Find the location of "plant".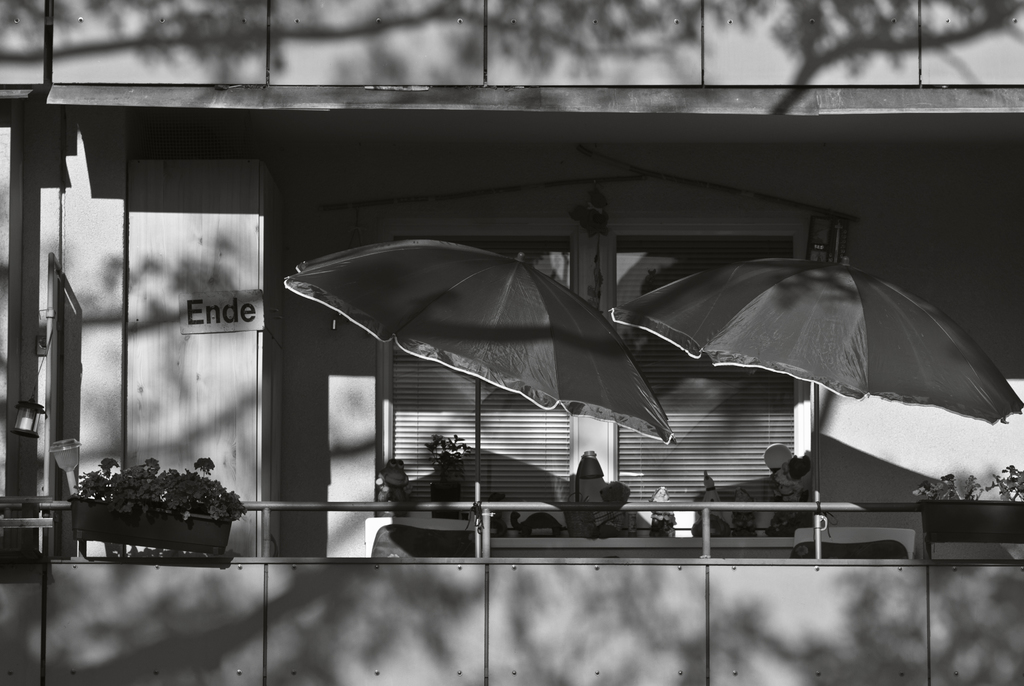
Location: pyautogui.locateOnScreen(917, 471, 981, 508).
